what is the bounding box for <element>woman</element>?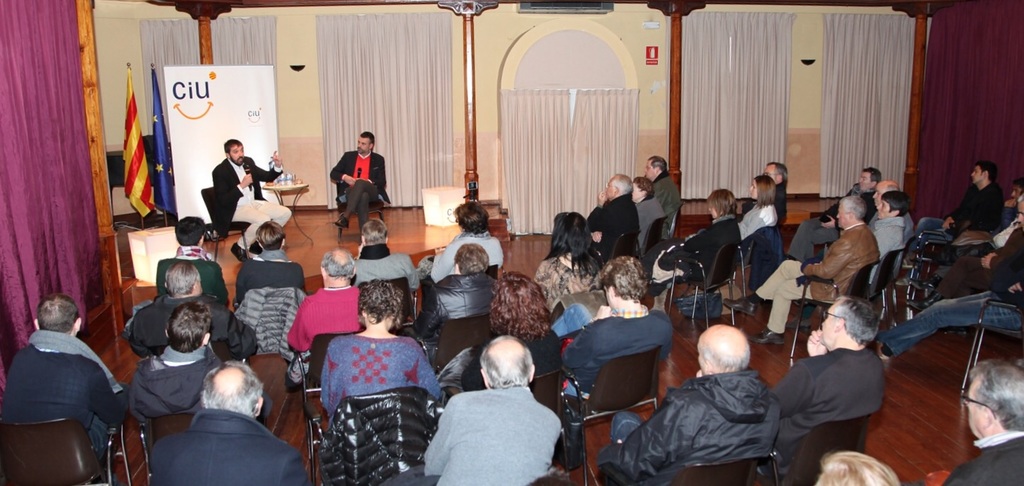
crop(739, 176, 780, 237).
